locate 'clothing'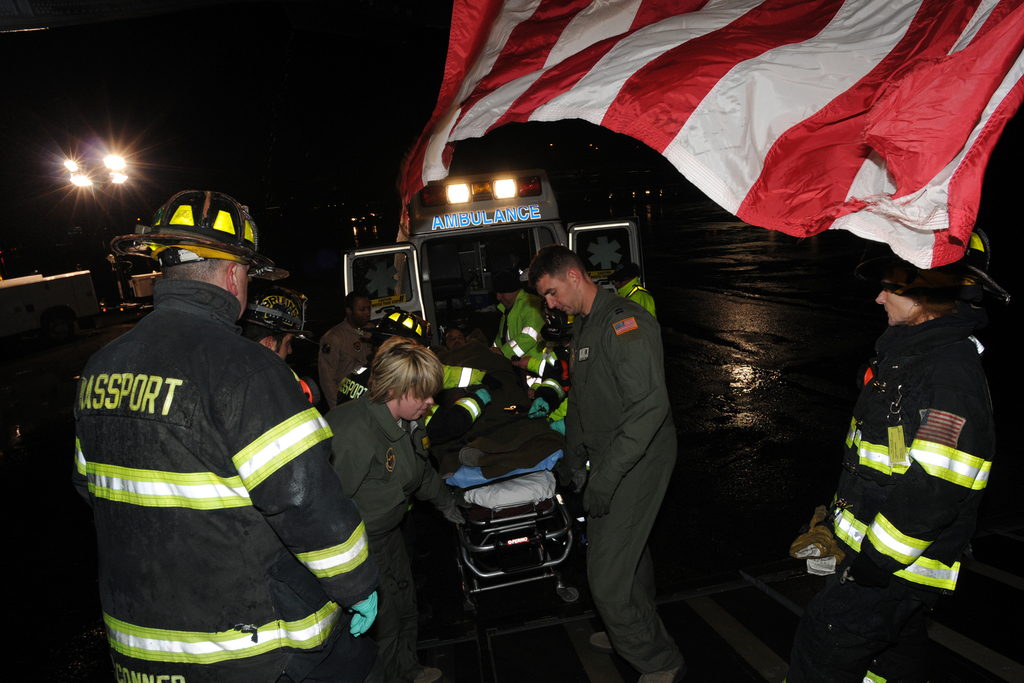
(x1=619, y1=277, x2=655, y2=315)
